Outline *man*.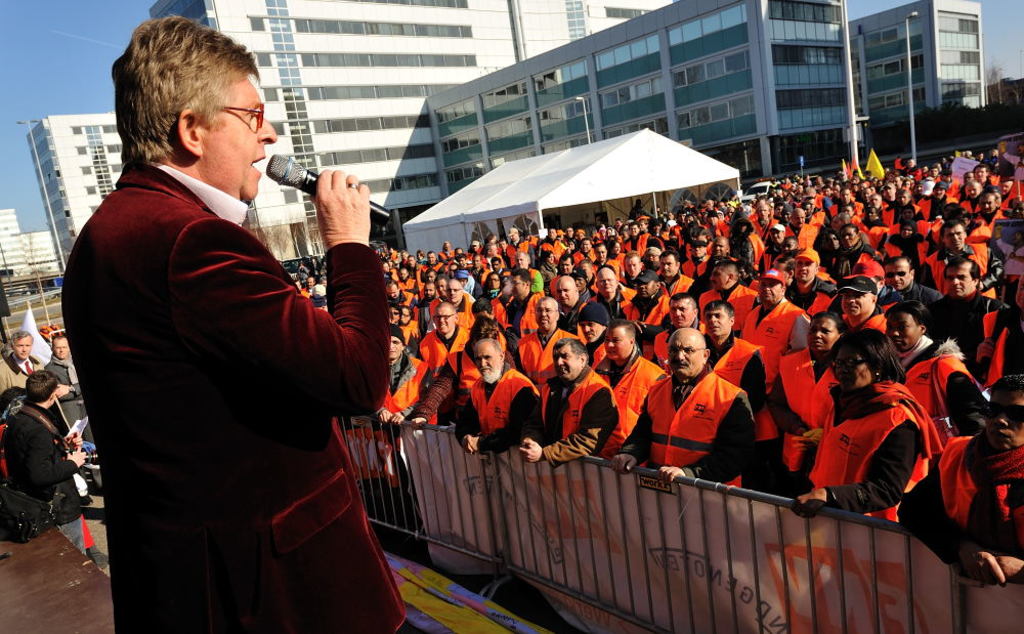
Outline: [left=517, top=297, right=578, bottom=399].
